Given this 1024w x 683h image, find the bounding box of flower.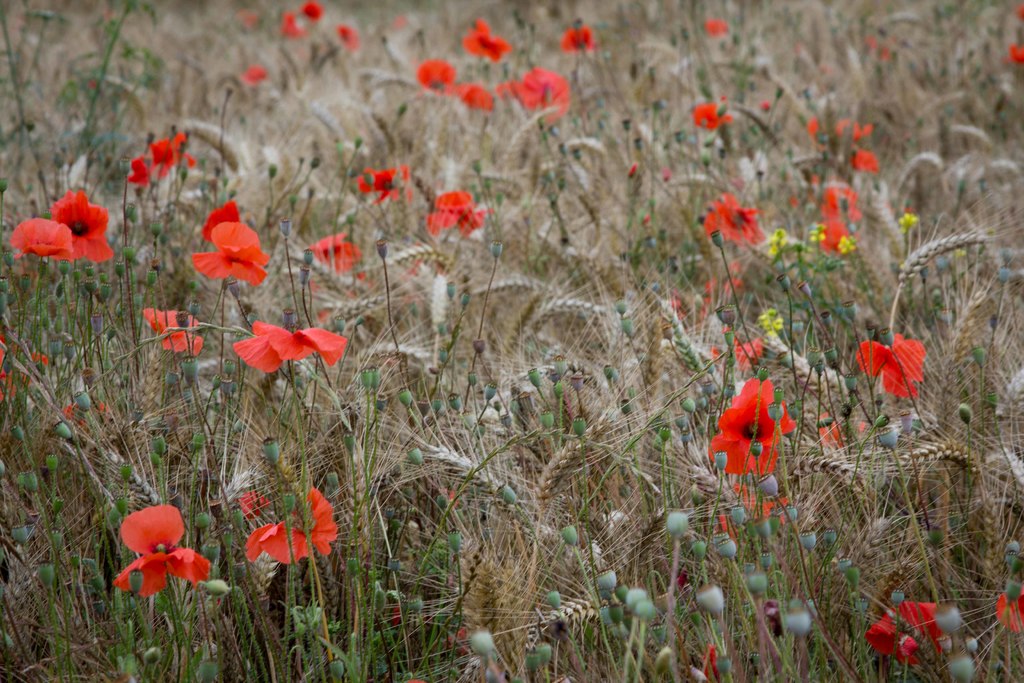
bbox(714, 336, 761, 372).
